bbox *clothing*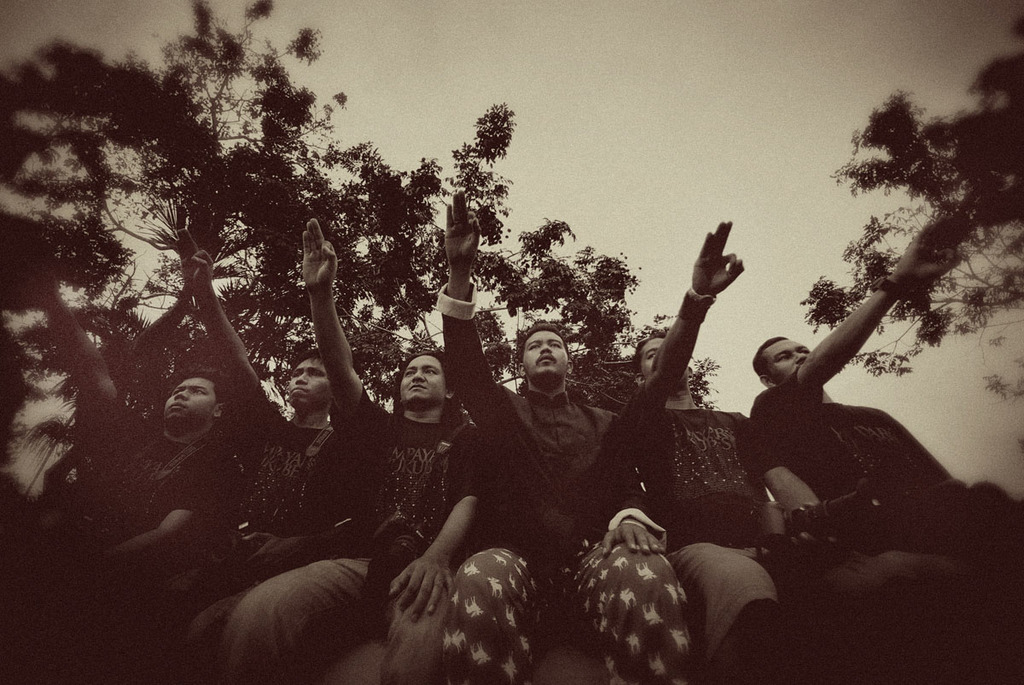
[left=217, top=382, right=478, bottom=684]
